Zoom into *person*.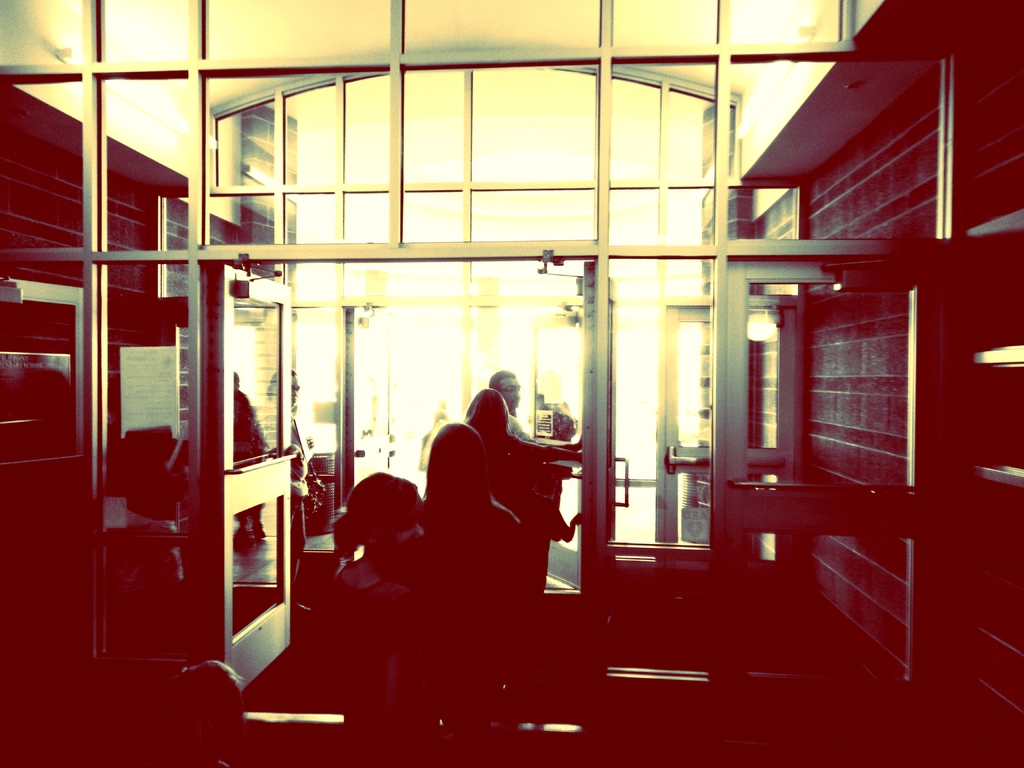
Zoom target: pyautogui.locateOnScreen(465, 394, 549, 516).
